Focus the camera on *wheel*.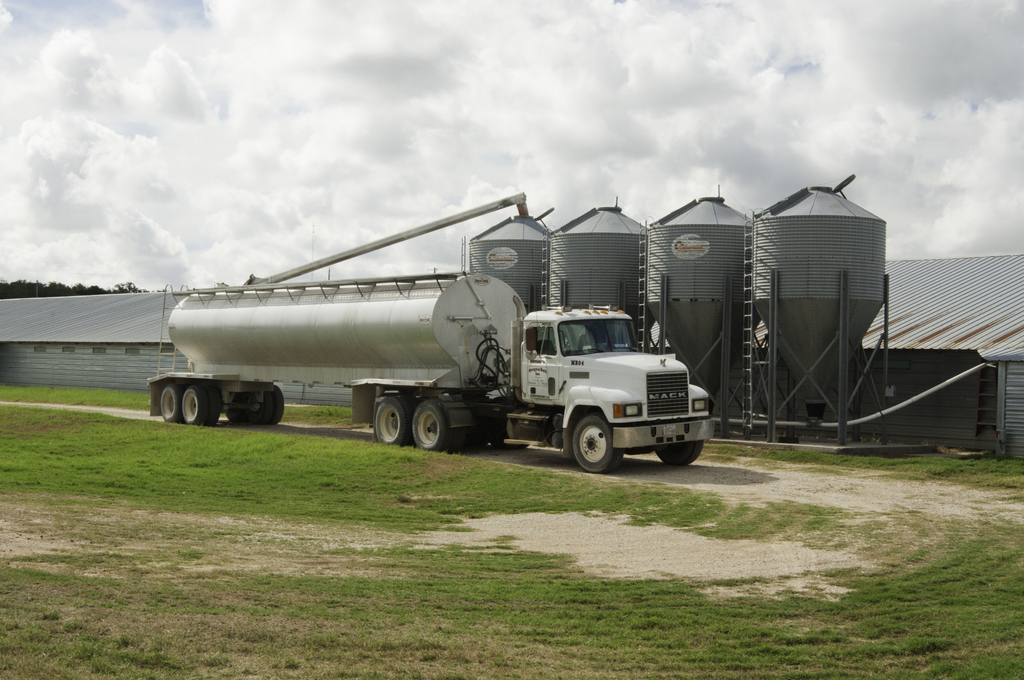
Focus region: crop(372, 396, 407, 446).
